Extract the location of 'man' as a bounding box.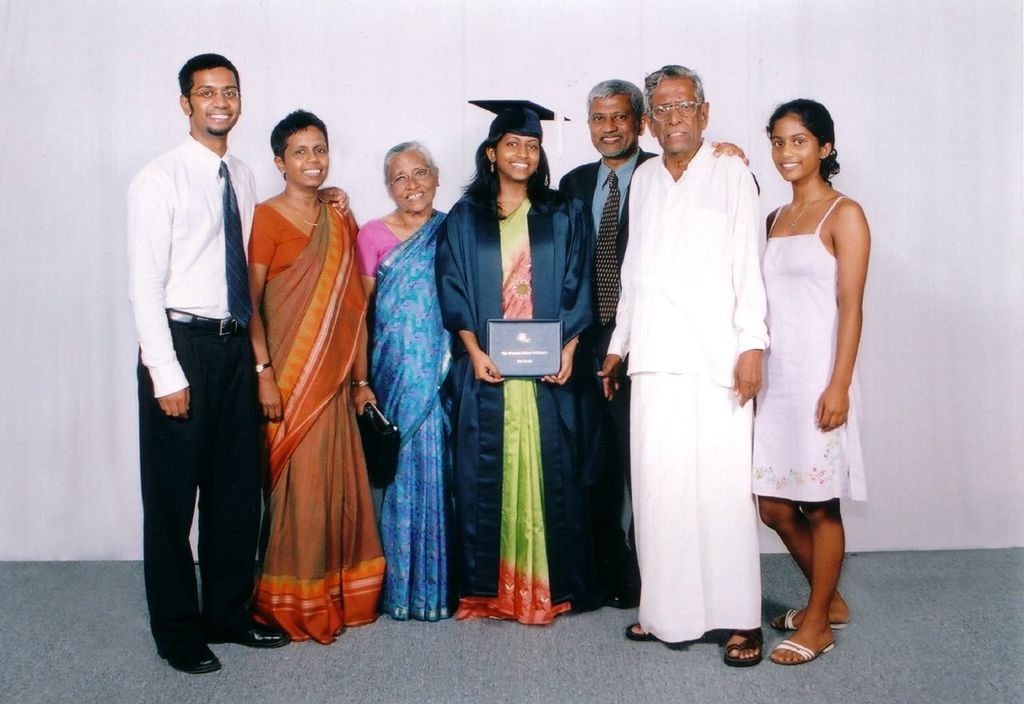
select_region(122, 52, 350, 679).
